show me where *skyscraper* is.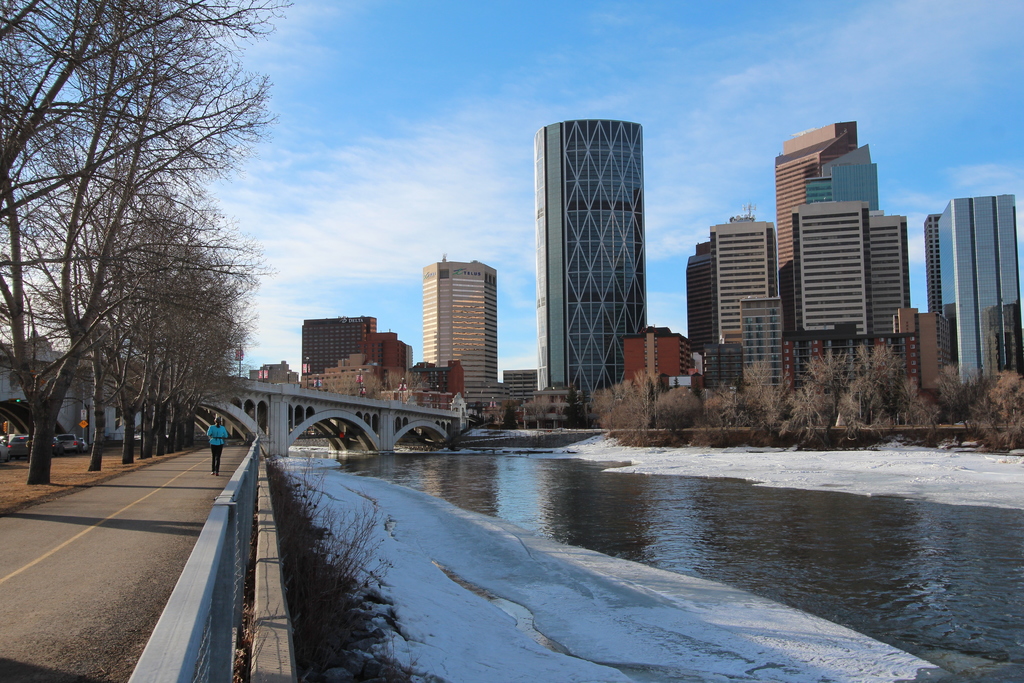
*skyscraper* is at left=779, top=118, right=923, bottom=415.
